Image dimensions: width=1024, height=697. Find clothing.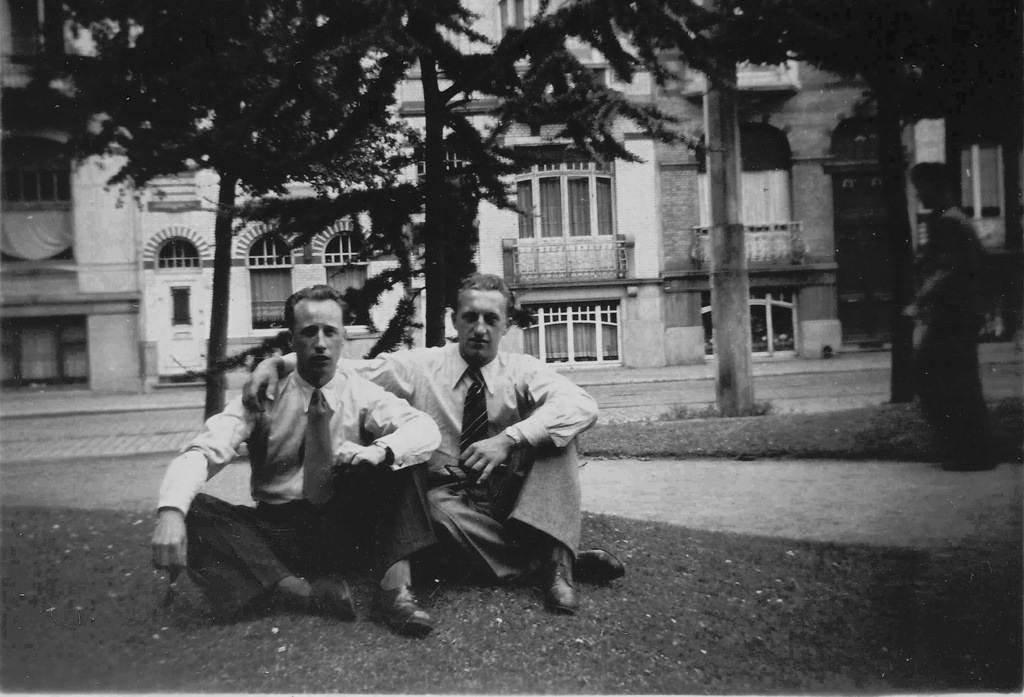
box(154, 372, 441, 510).
